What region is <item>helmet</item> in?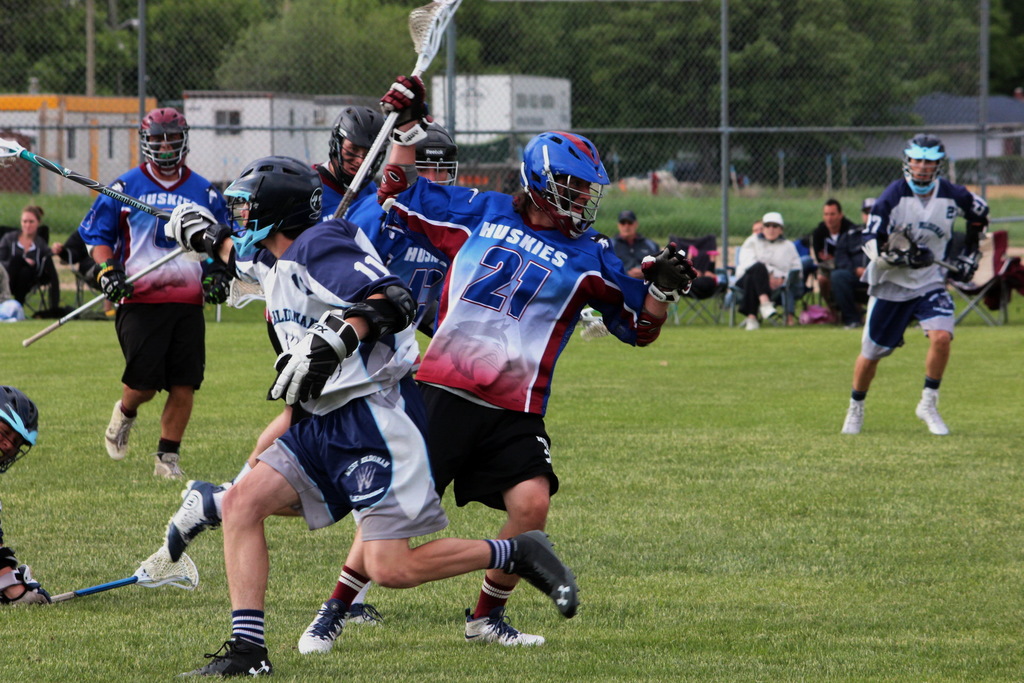
pyautogui.locateOnScreen(899, 131, 945, 204).
